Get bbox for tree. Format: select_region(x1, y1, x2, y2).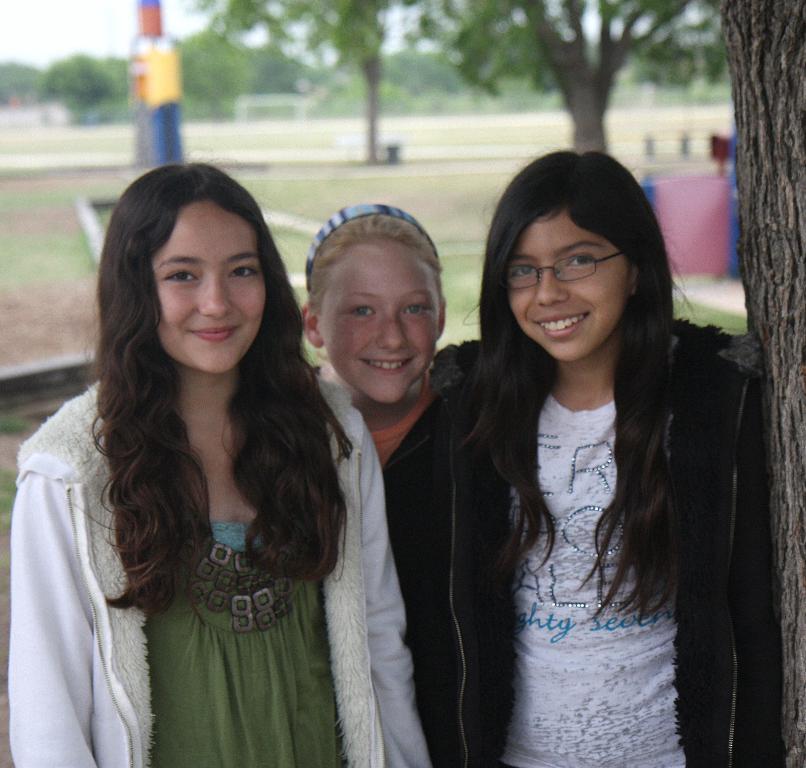
select_region(427, 0, 731, 154).
